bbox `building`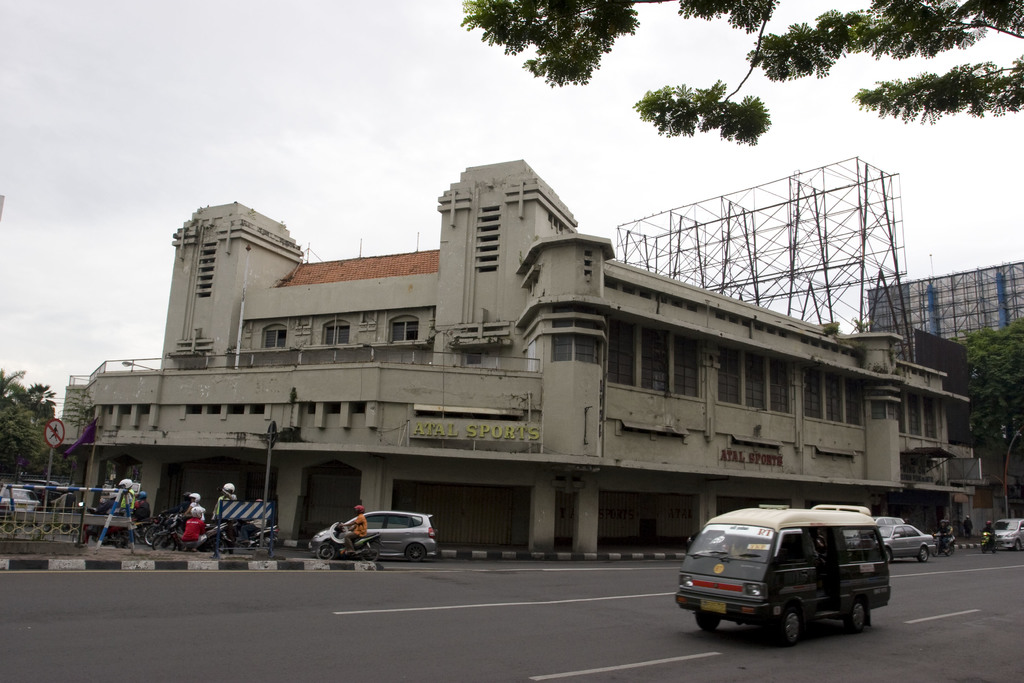
862 261 1023 362
